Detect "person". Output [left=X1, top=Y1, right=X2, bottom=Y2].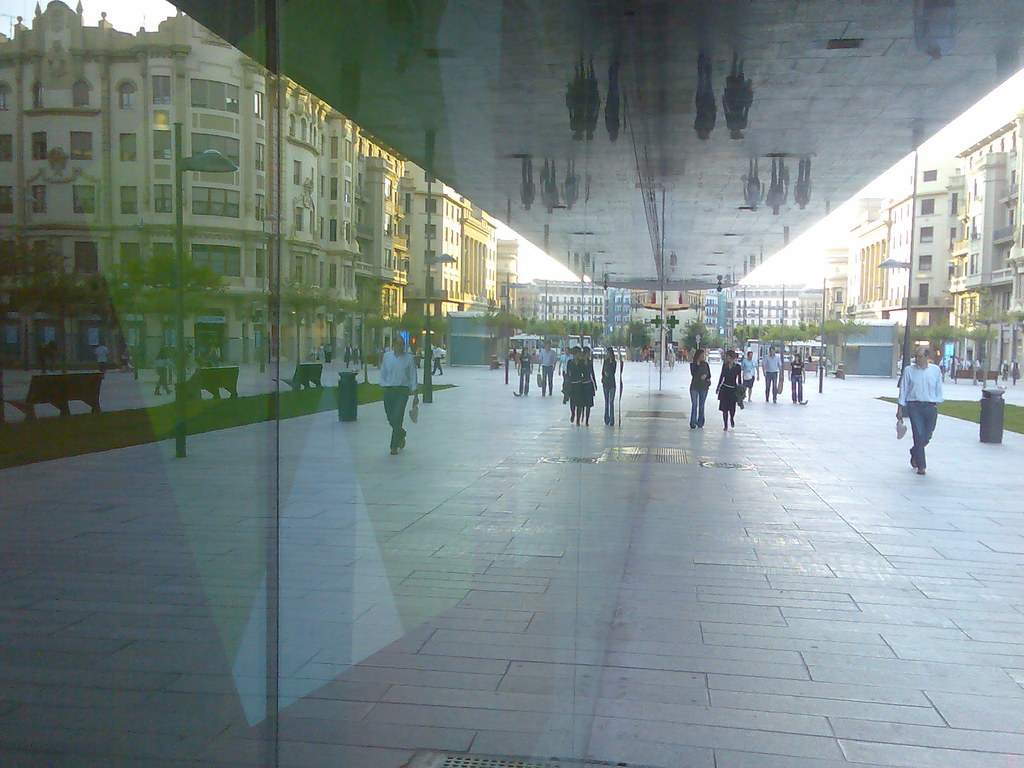
[left=762, top=345, right=781, bottom=403].
